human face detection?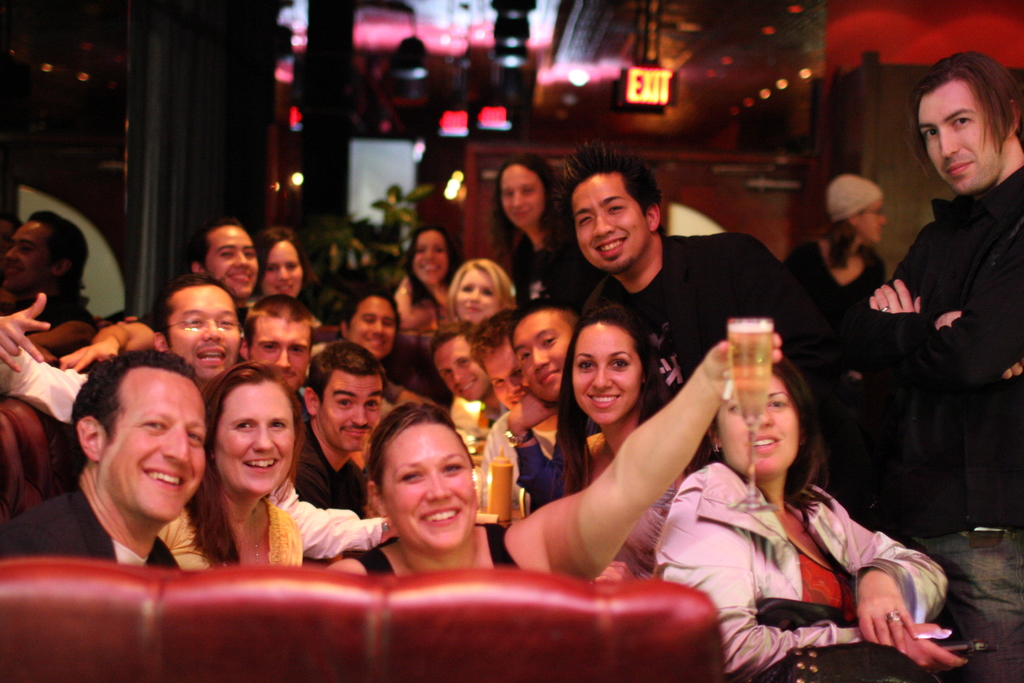
500, 167, 544, 227
